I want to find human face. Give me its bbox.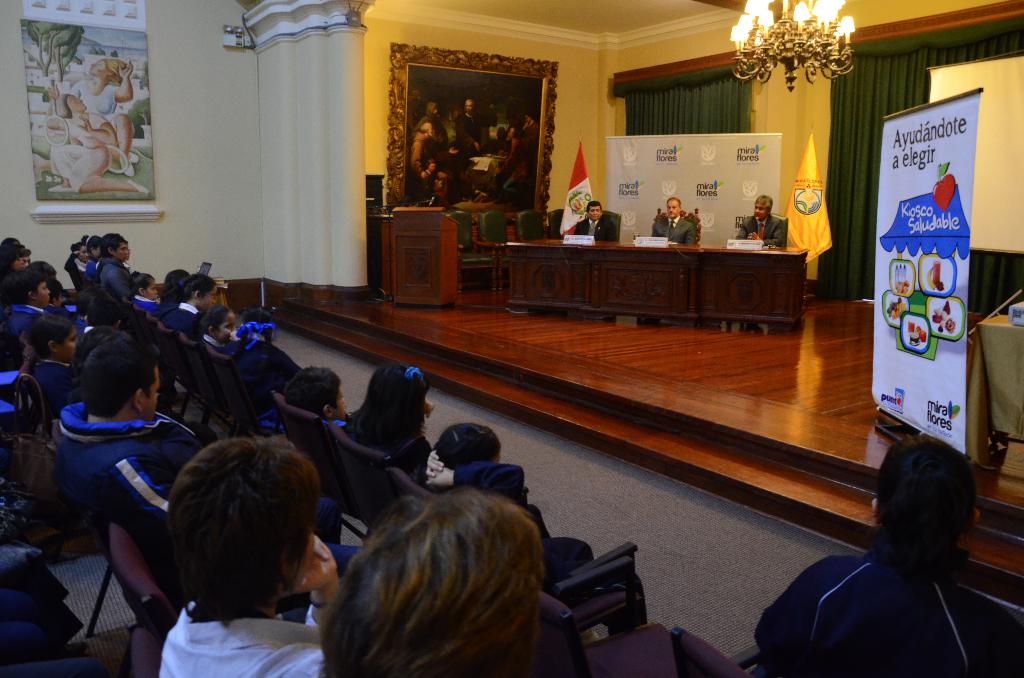
locate(202, 287, 215, 306).
